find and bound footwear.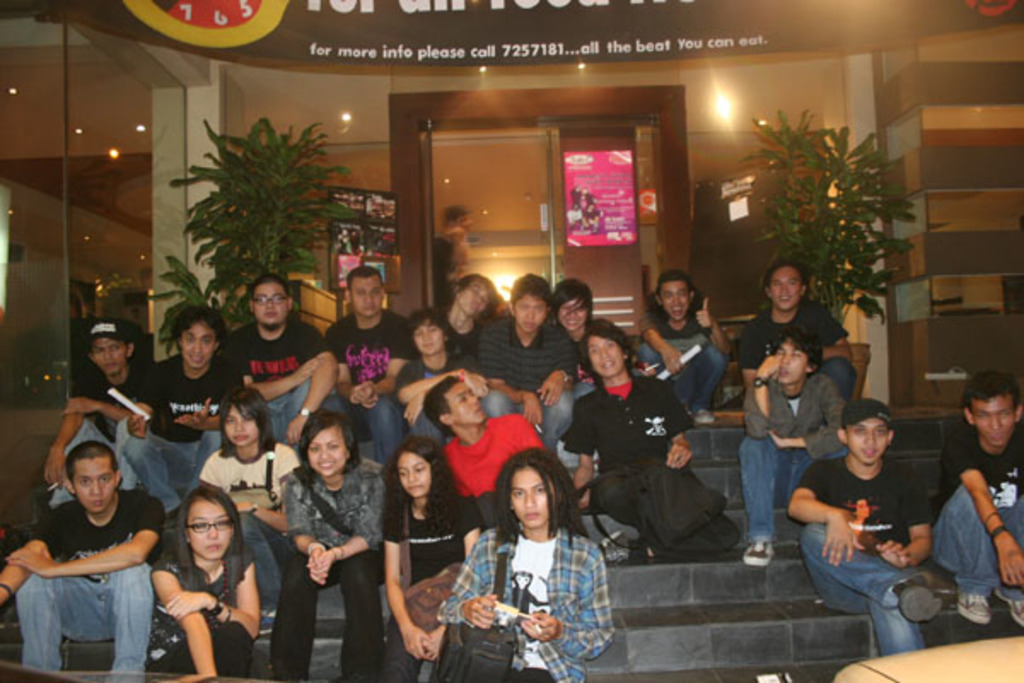
Bound: locate(997, 594, 1022, 635).
